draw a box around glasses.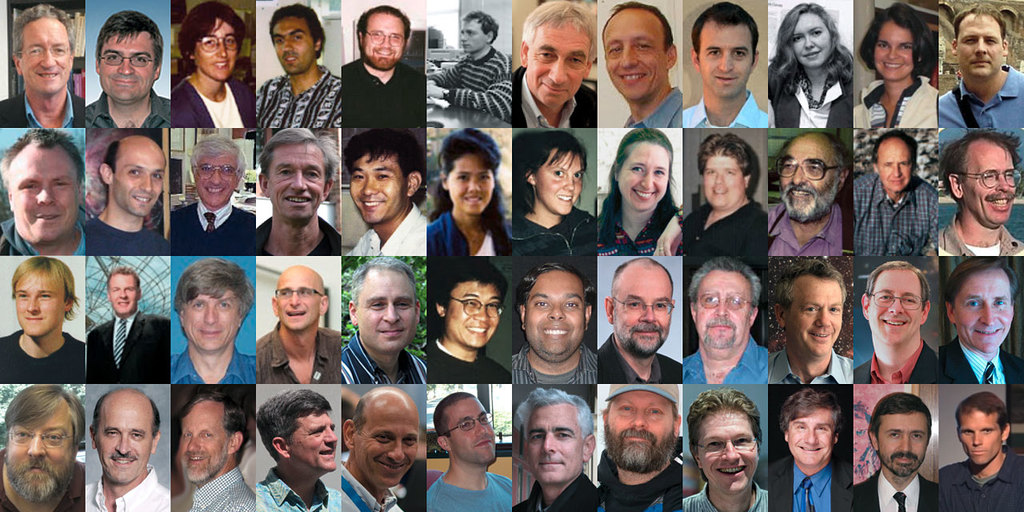
x1=195, y1=160, x2=242, y2=179.
